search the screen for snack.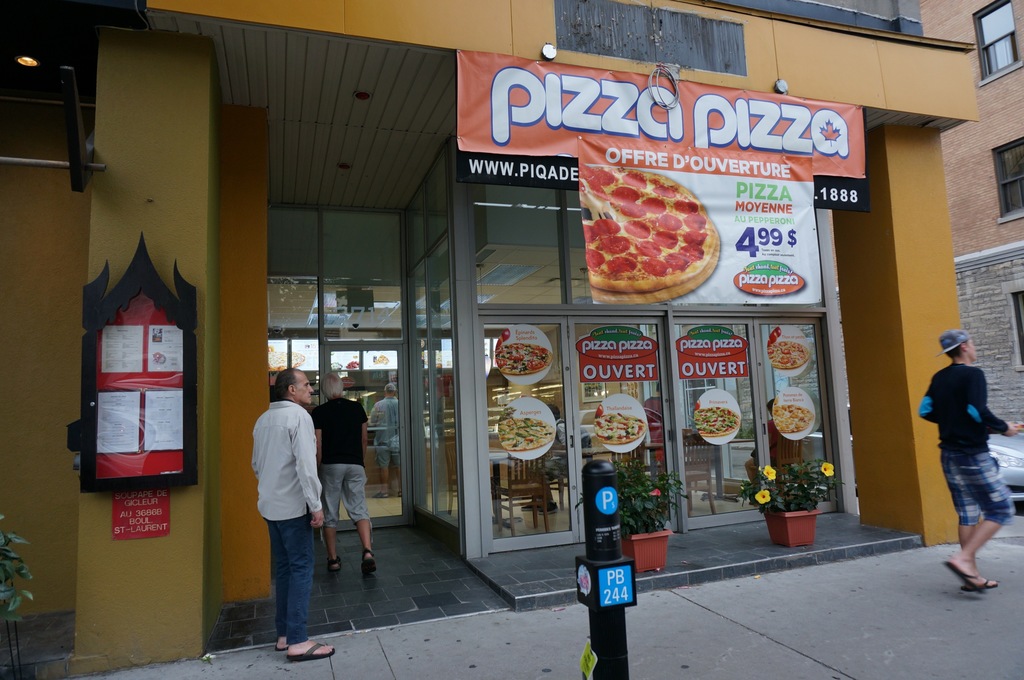
Found at 769 343 810 371.
